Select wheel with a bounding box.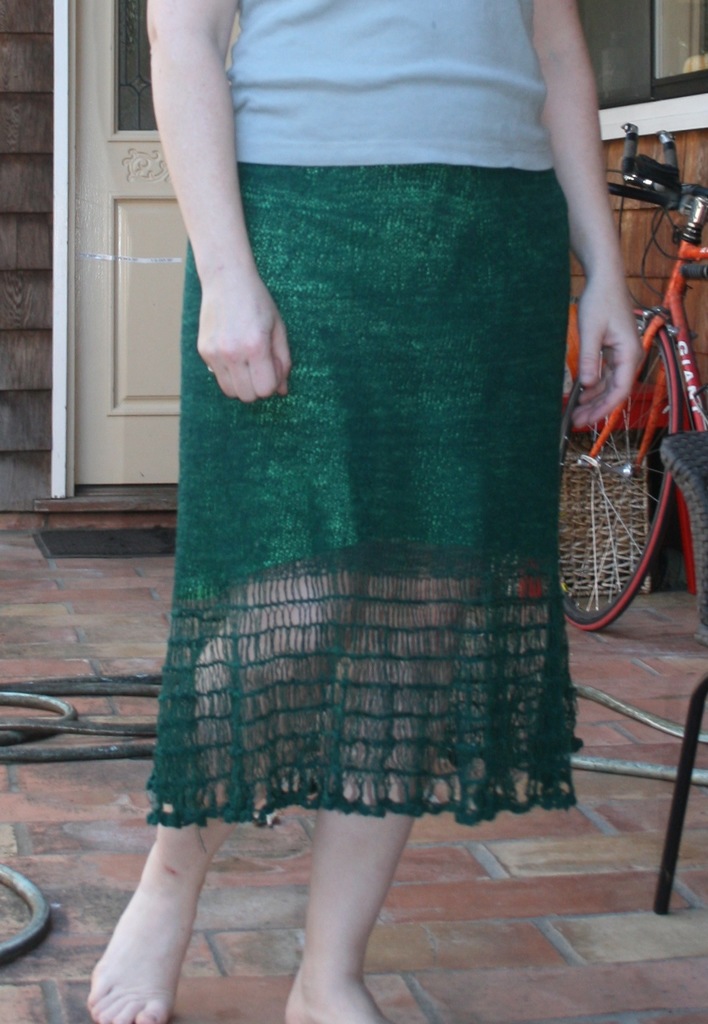
{"left": 545, "top": 269, "right": 694, "bottom": 603}.
